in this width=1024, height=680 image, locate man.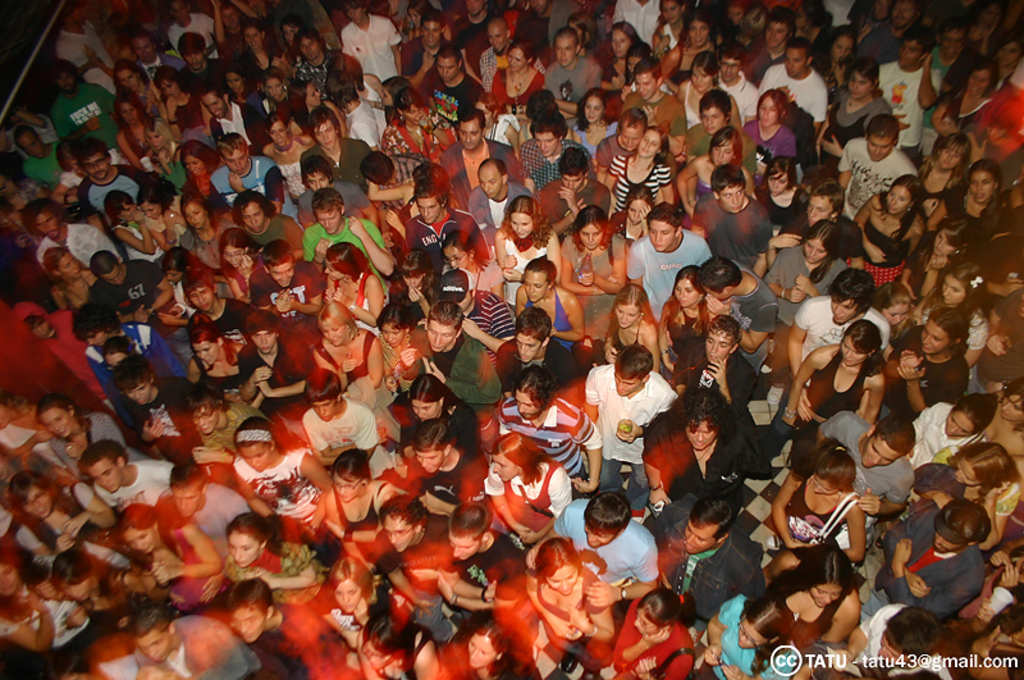
Bounding box: bbox(718, 47, 758, 120).
